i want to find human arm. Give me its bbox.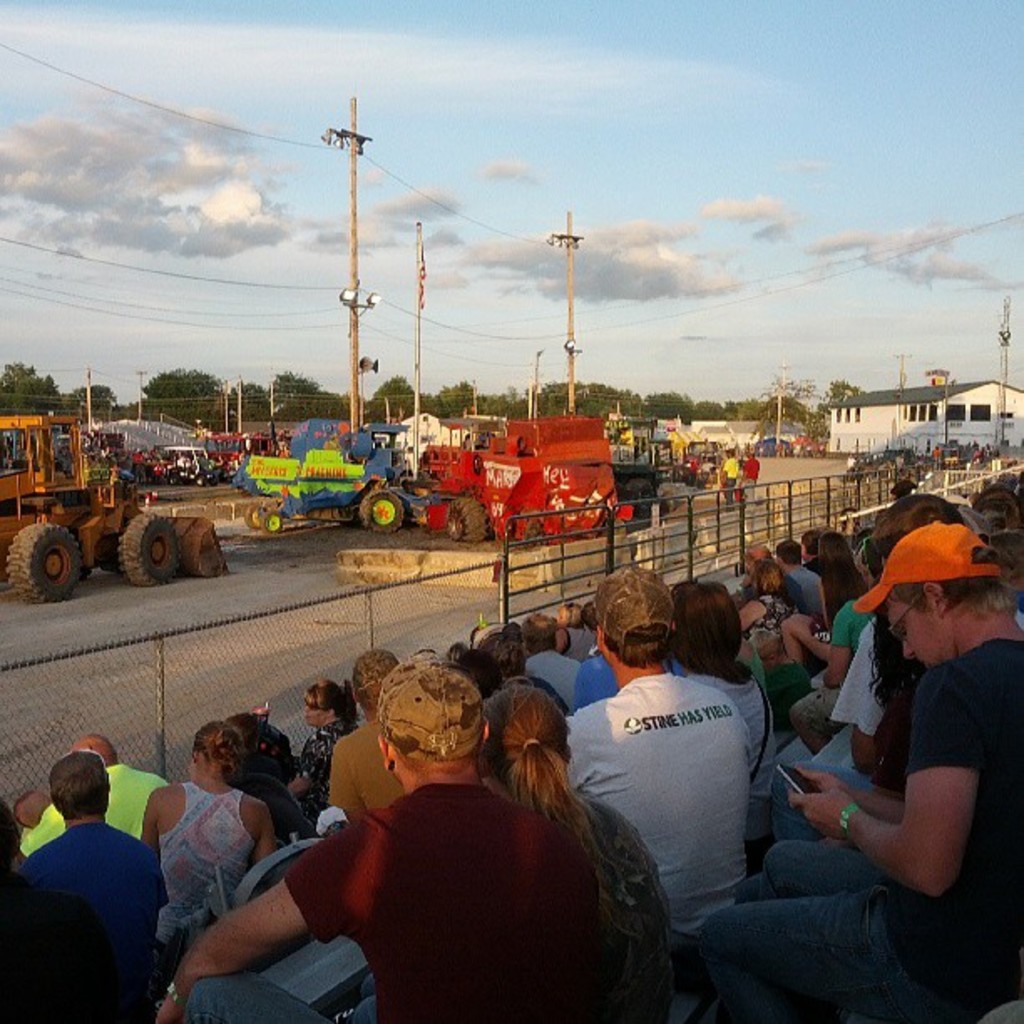
[323, 738, 370, 830].
